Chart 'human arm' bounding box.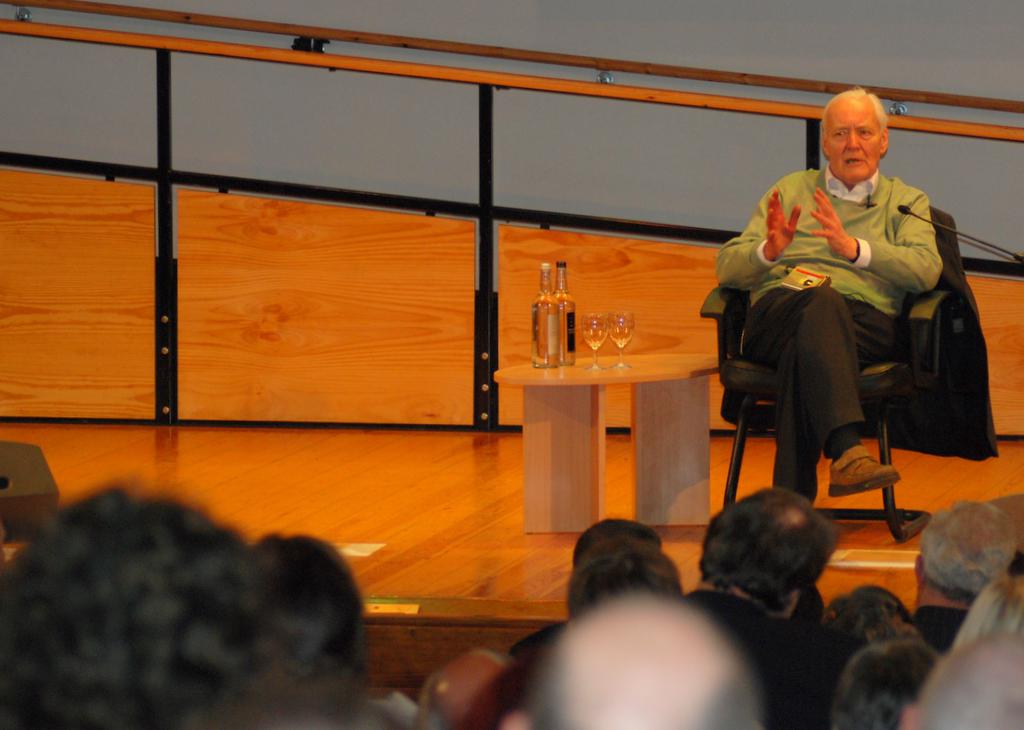
Charted: detection(711, 168, 803, 293).
